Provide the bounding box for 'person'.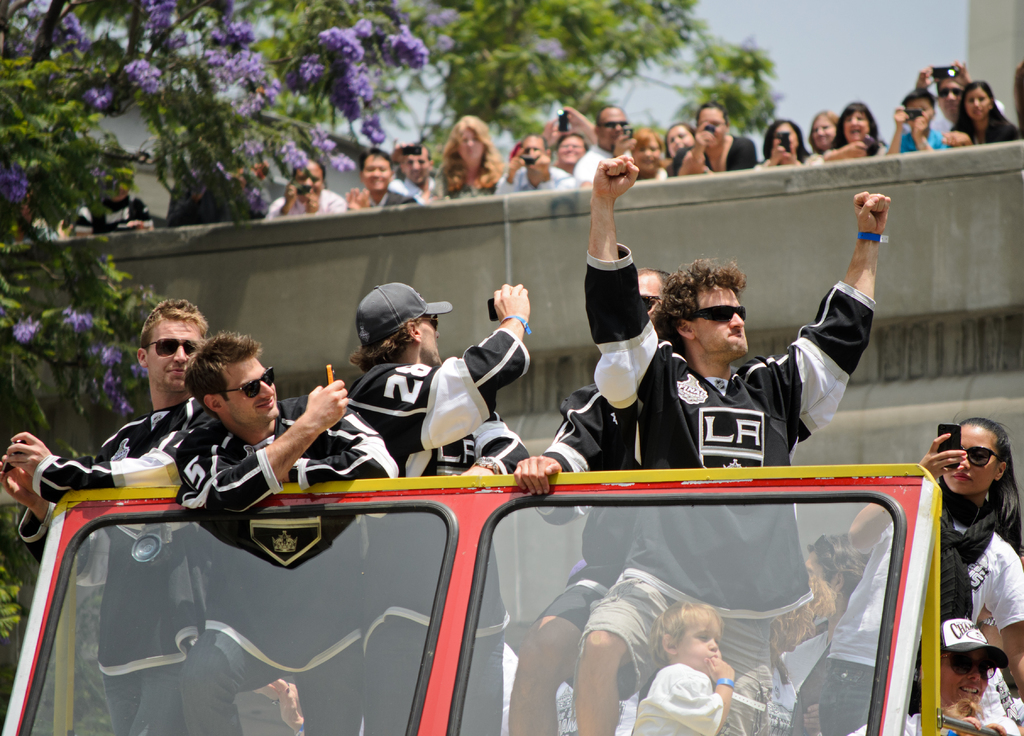
506,269,677,735.
